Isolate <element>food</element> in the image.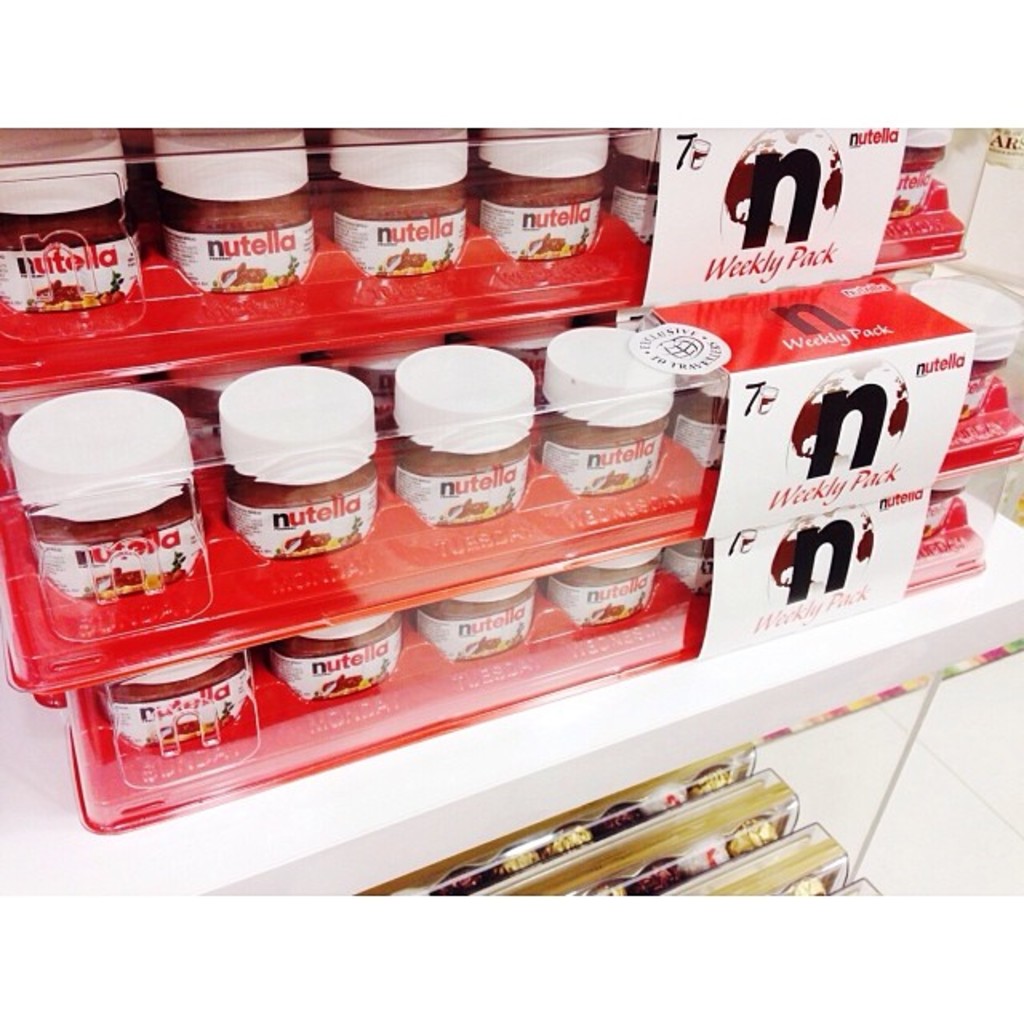
Isolated region: [269, 611, 405, 699].
